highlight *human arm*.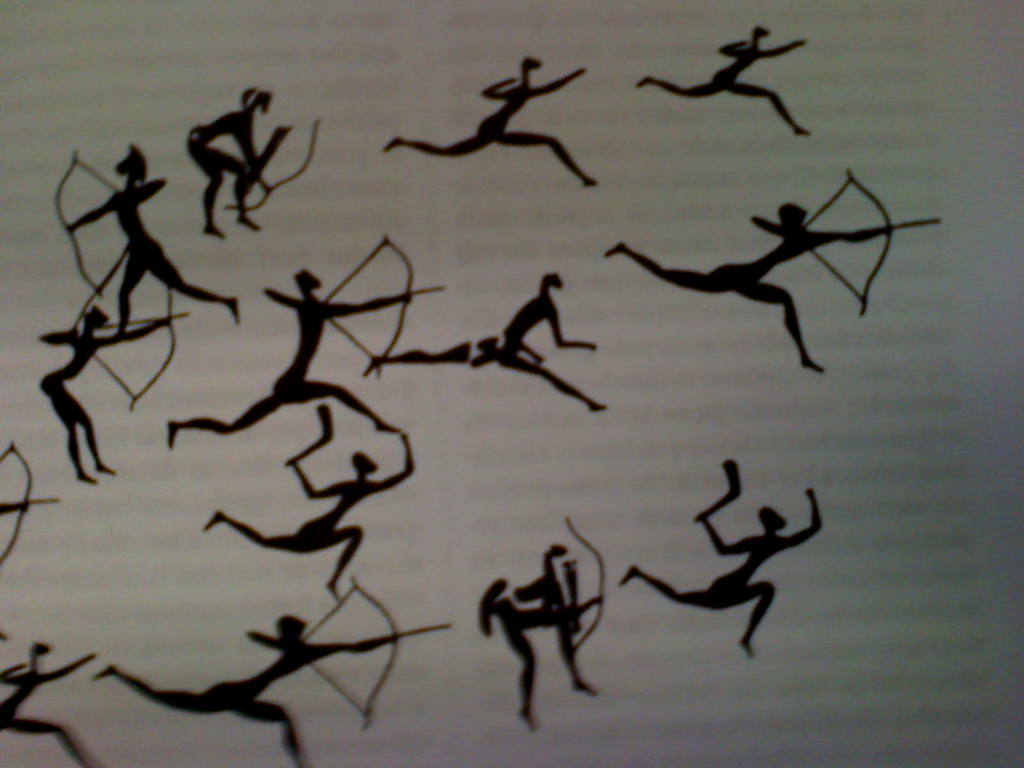
Highlighted region: 31, 652, 91, 684.
